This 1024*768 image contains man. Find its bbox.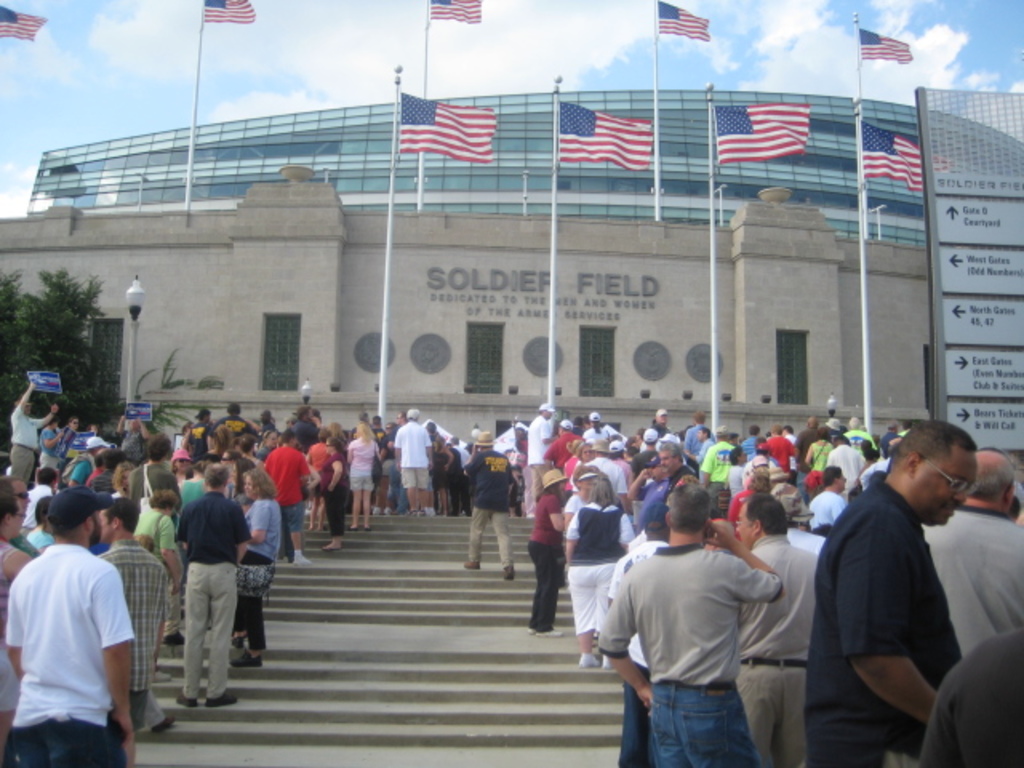
(830,435,862,493).
